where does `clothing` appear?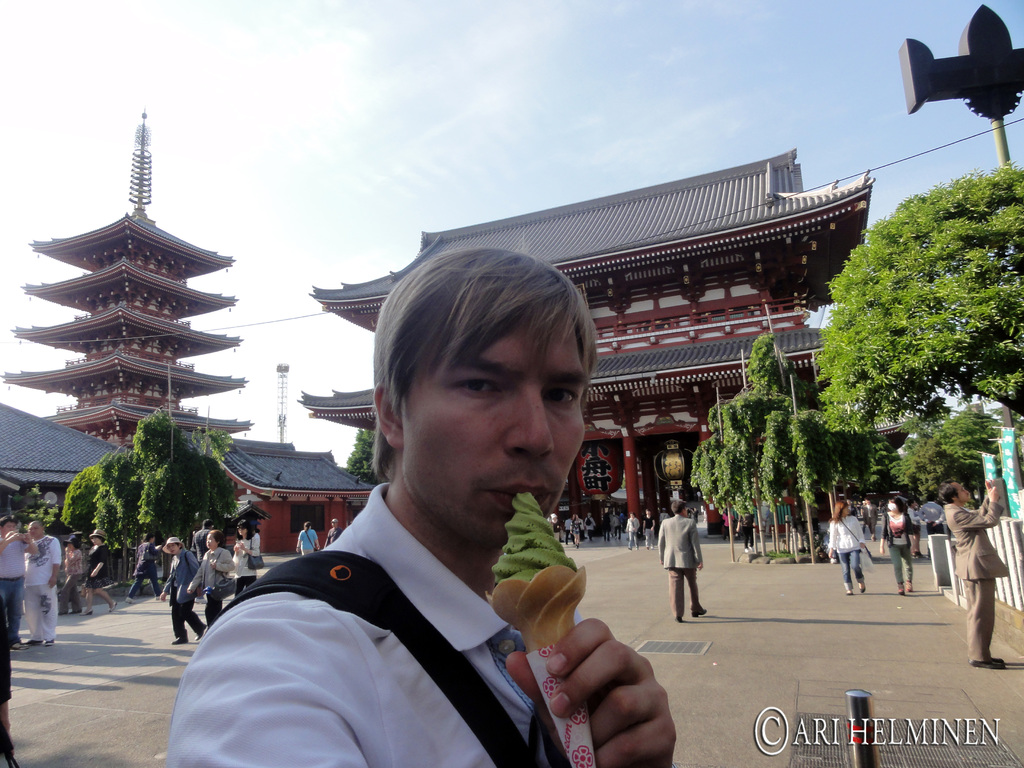
Appears at [22, 530, 74, 646].
